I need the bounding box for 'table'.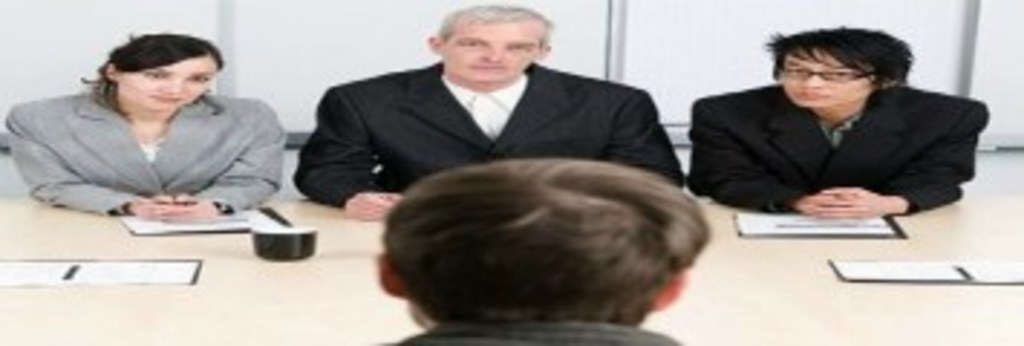
Here it is: 0/196/1021/343.
